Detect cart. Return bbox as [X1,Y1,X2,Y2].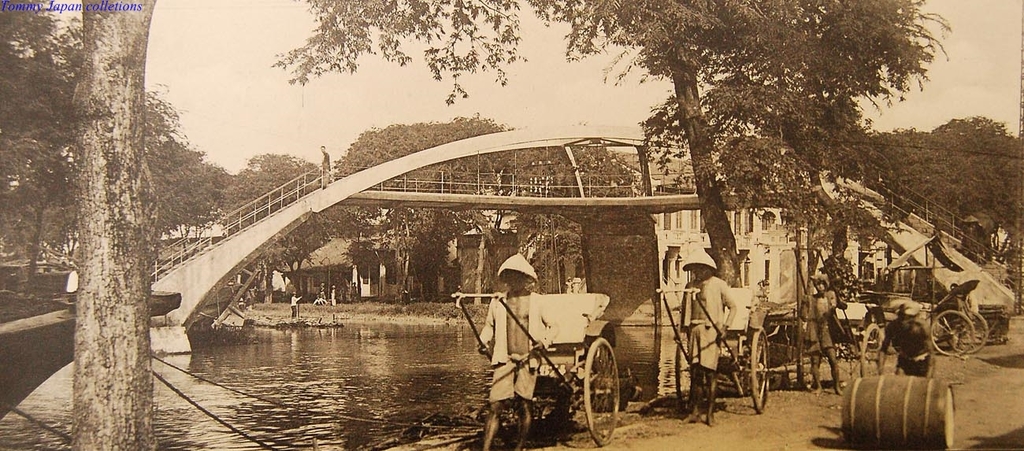
[653,286,773,415].
